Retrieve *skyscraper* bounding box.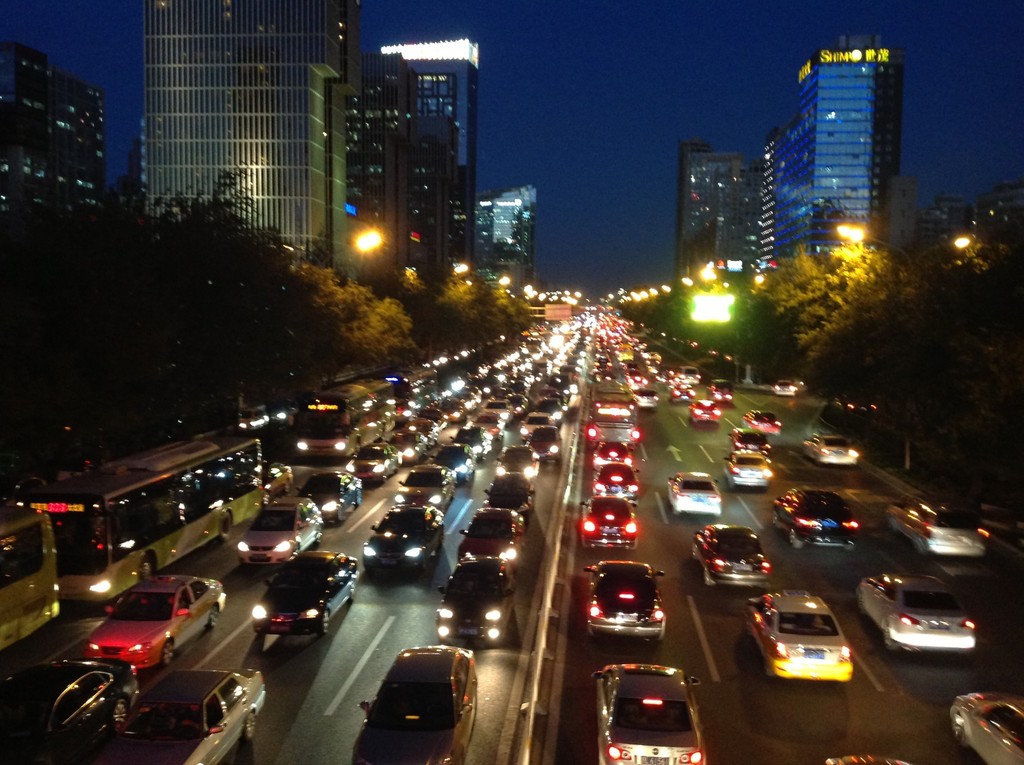
Bounding box: [373, 36, 479, 289].
